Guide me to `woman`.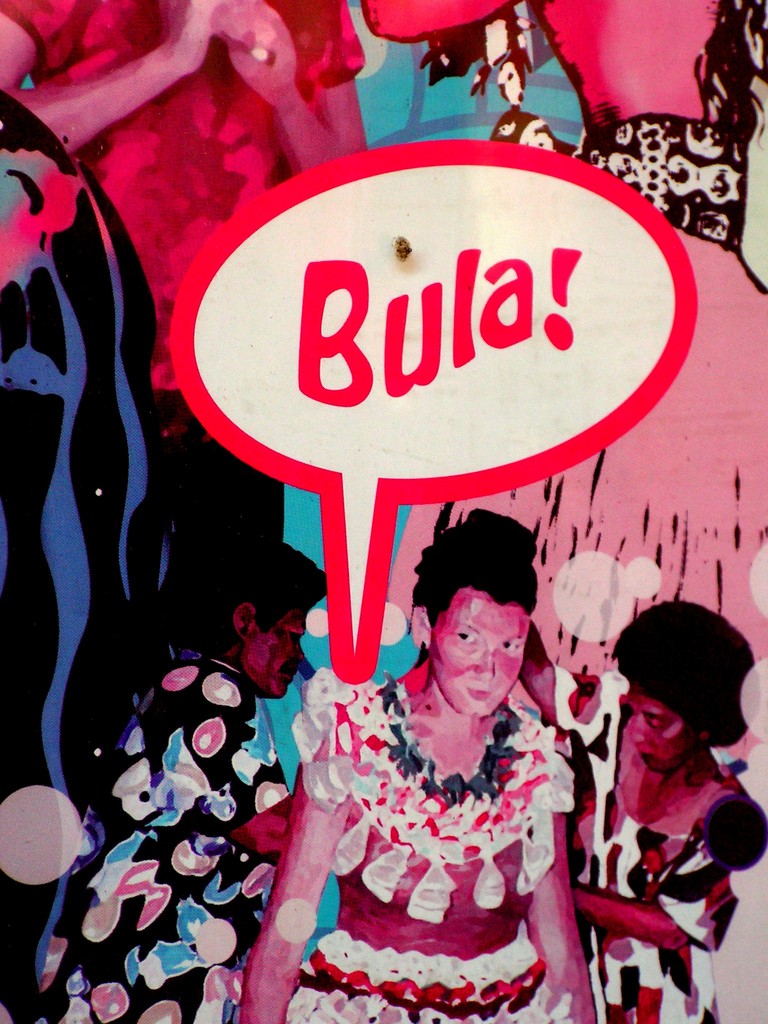
Guidance: box=[33, 528, 328, 1023].
